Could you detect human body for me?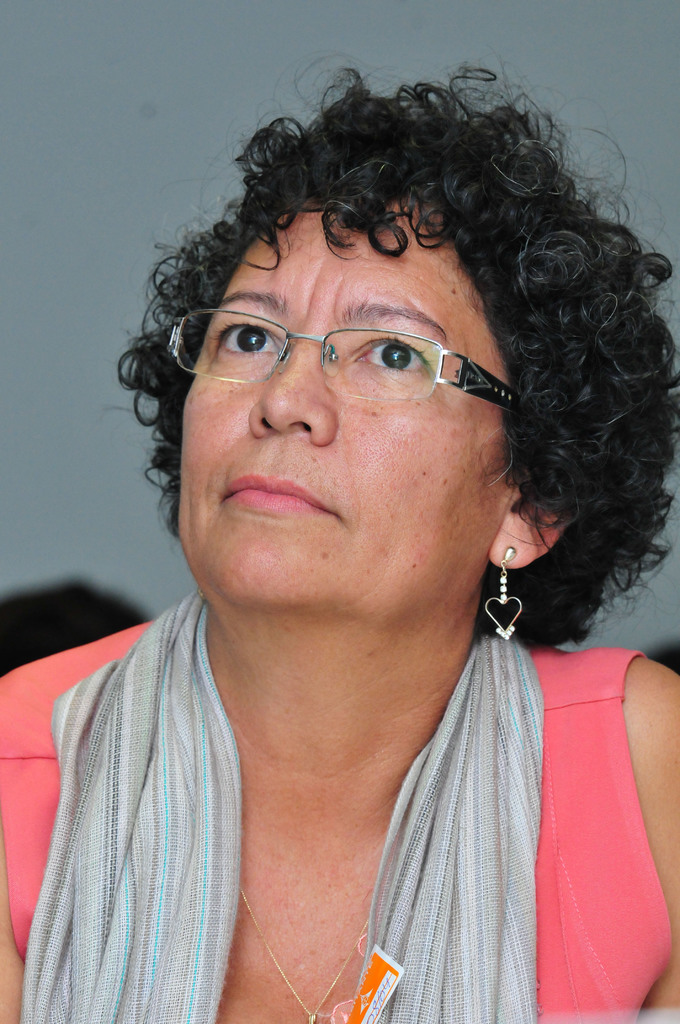
Detection result: [x1=33, y1=90, x2=677, y2=998].
